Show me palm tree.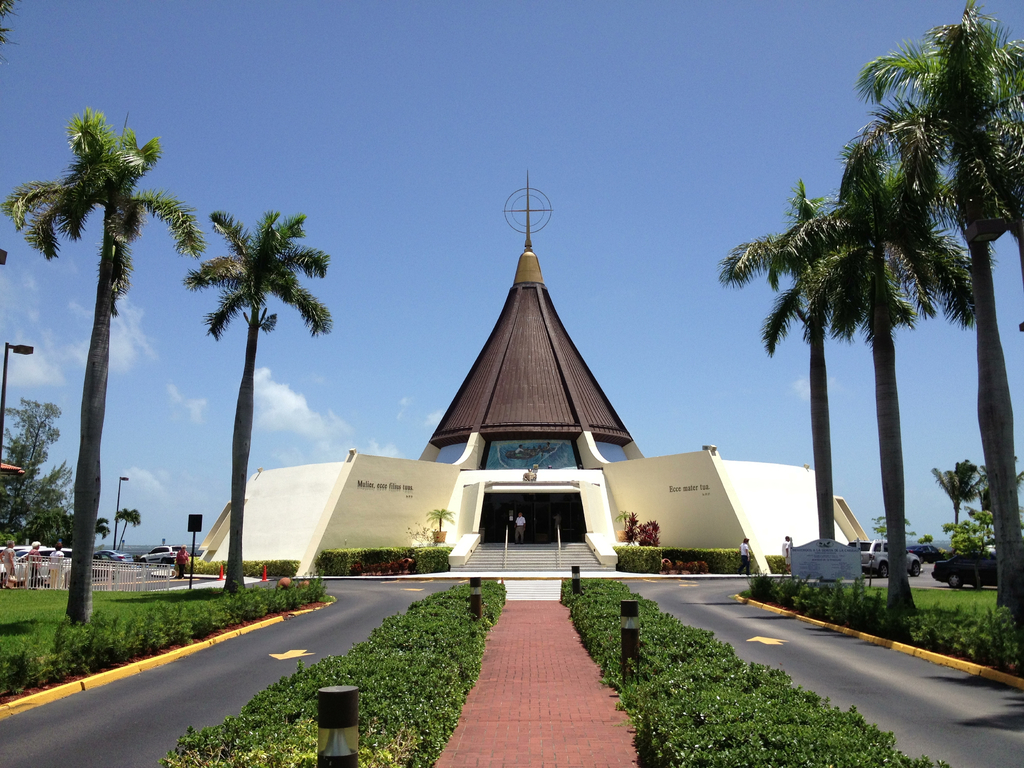
palm tree is here: [815, 142, 945, 591].
